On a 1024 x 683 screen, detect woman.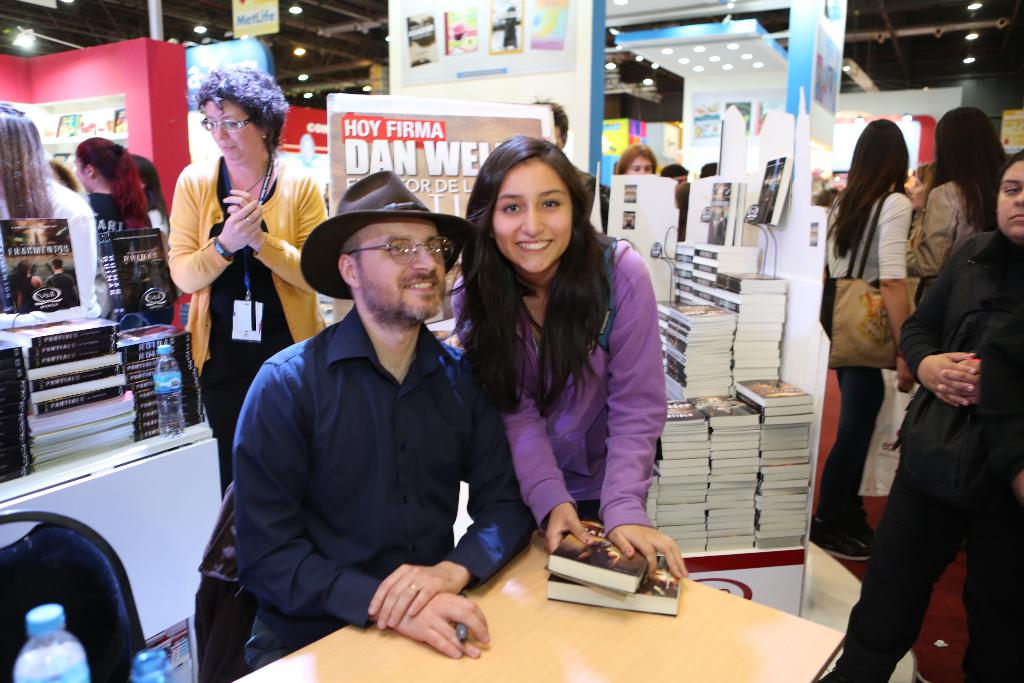
region(449, 134, 648, 604).
